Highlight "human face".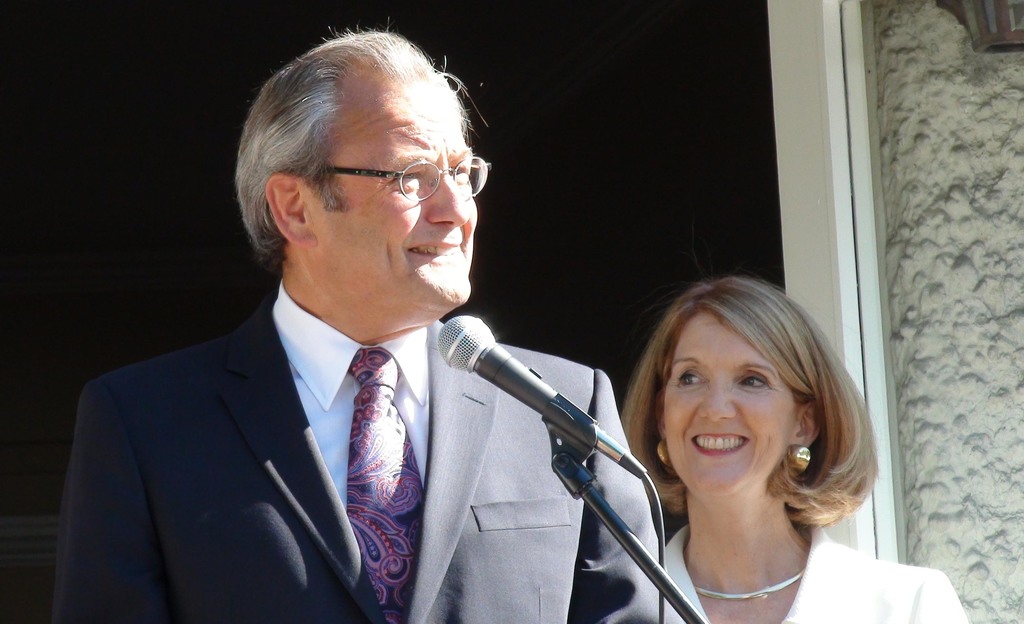
Highlighted region: x1=648 y1=309 x2=803 y2=503.
